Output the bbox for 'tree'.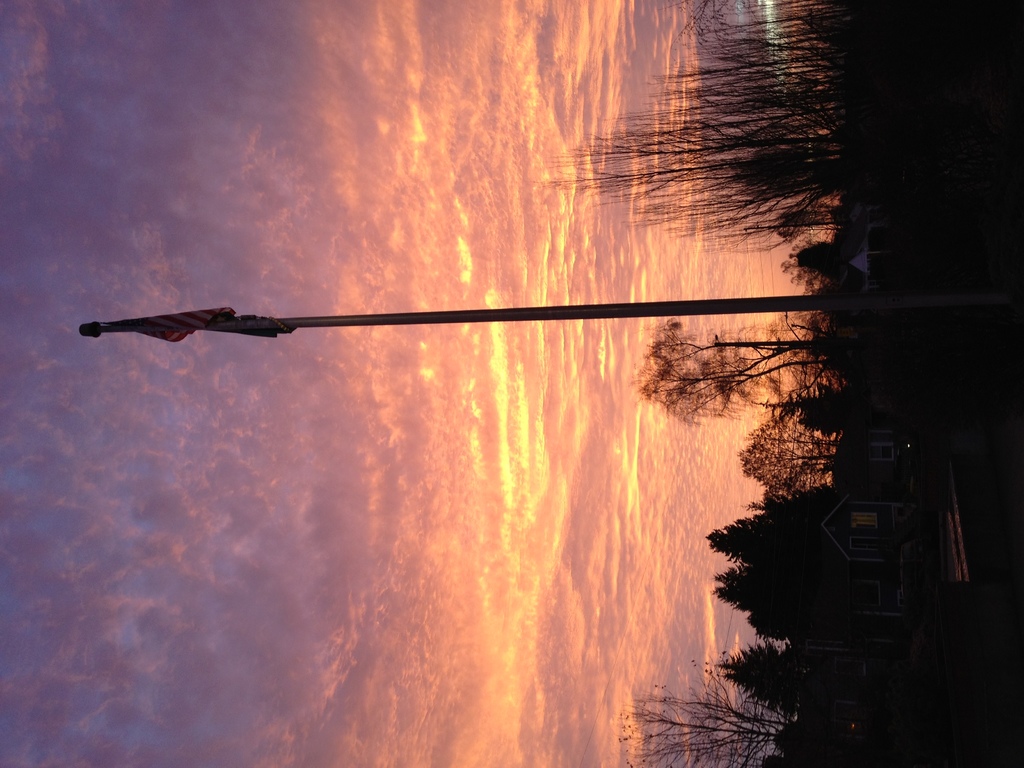
(left=714, top=565, right=882, bottom=637).
